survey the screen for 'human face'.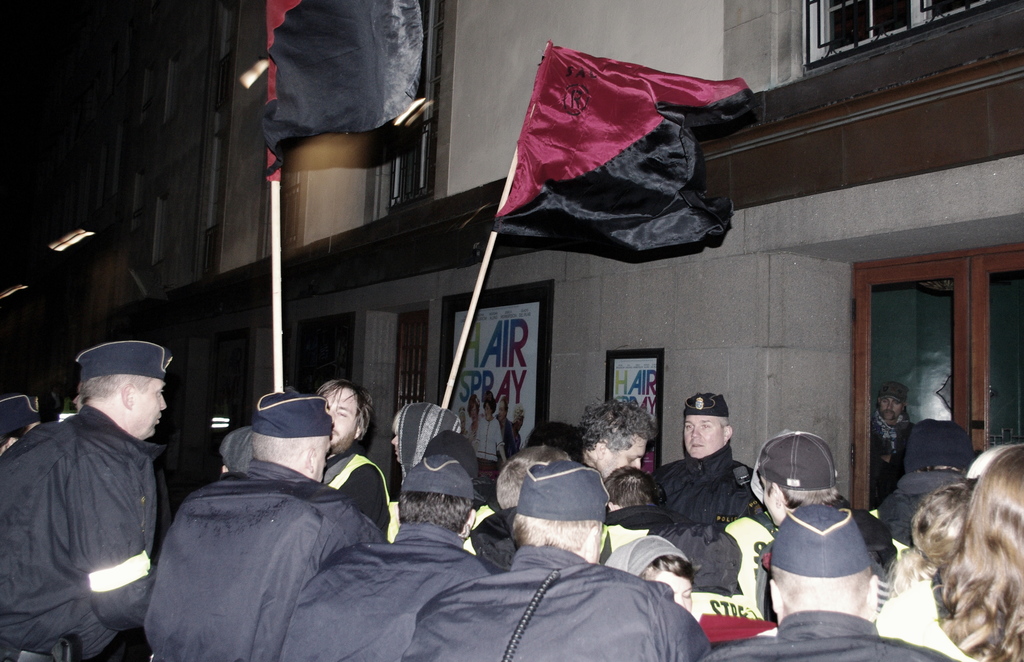
Survey found: crop(328, 388, 356, 445).
